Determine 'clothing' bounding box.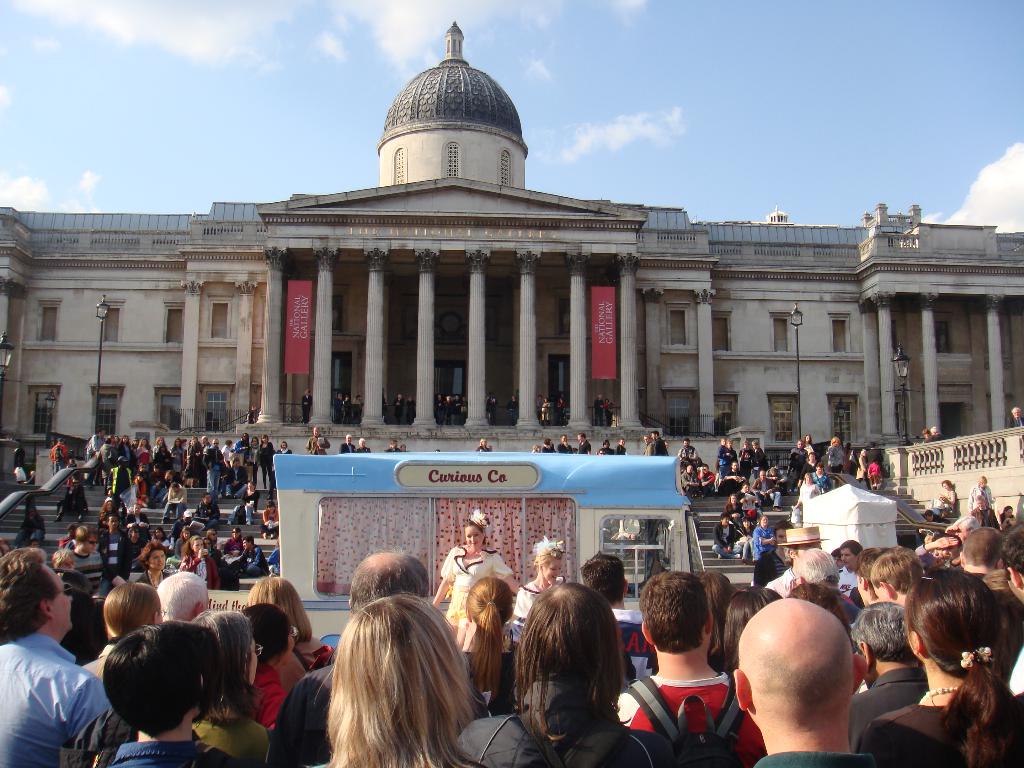
Determined: box=[985, 570, 1023, 677].
